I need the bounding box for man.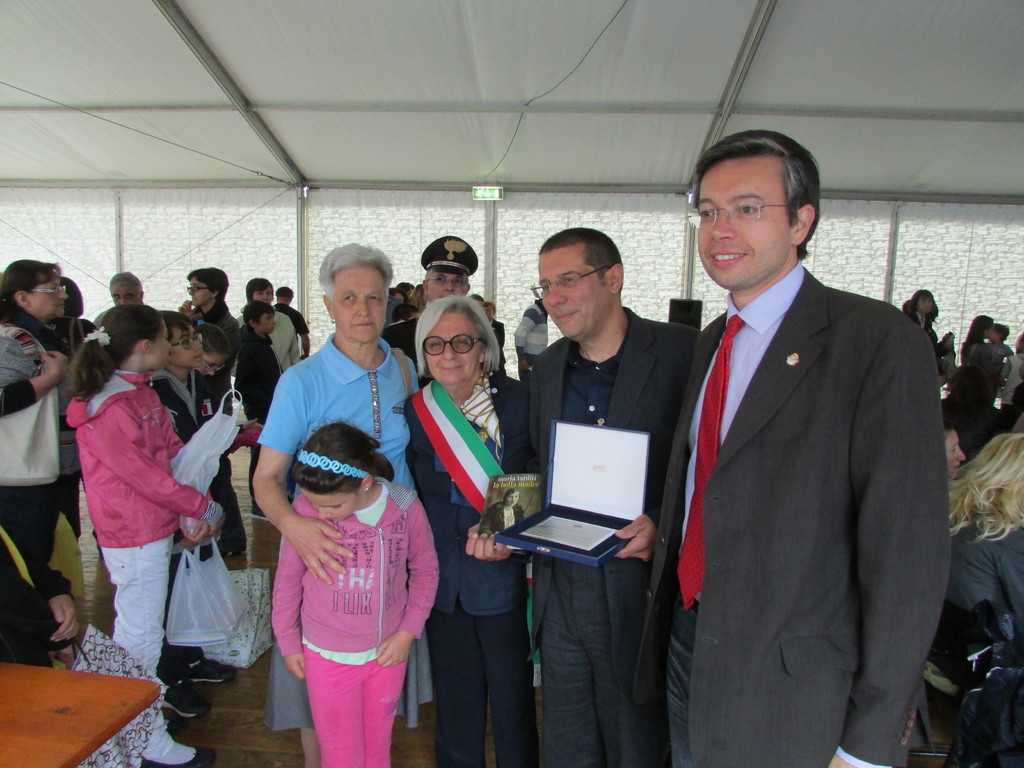
Here it is: bbox(92, 271, 141, 325).
